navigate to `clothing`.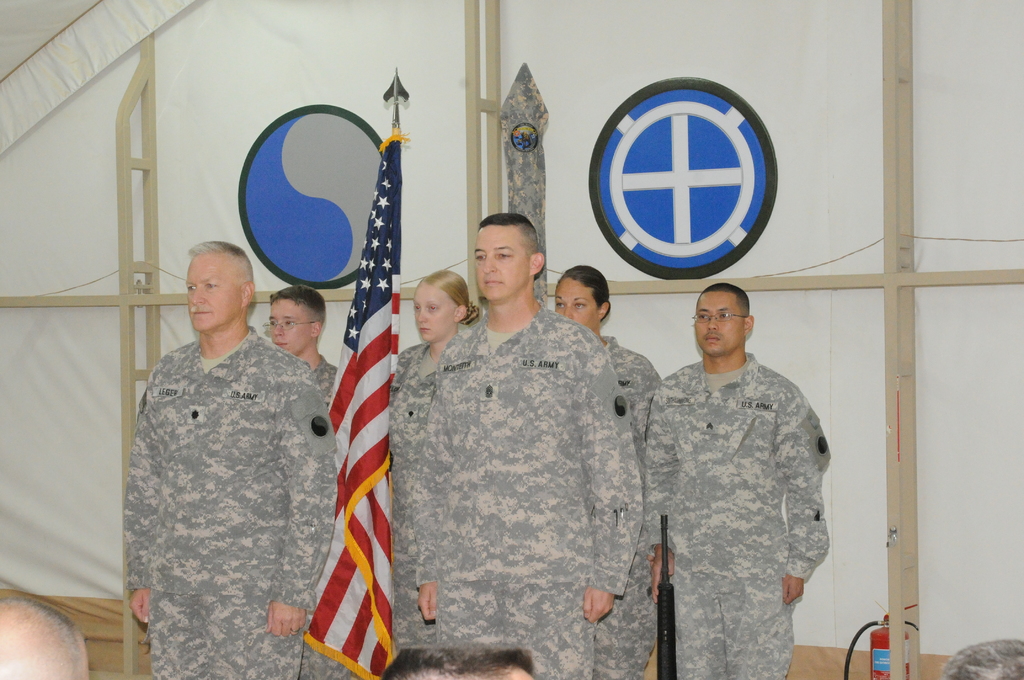
Navigation target: [left=626, top=309, right=850, bottom=667].
